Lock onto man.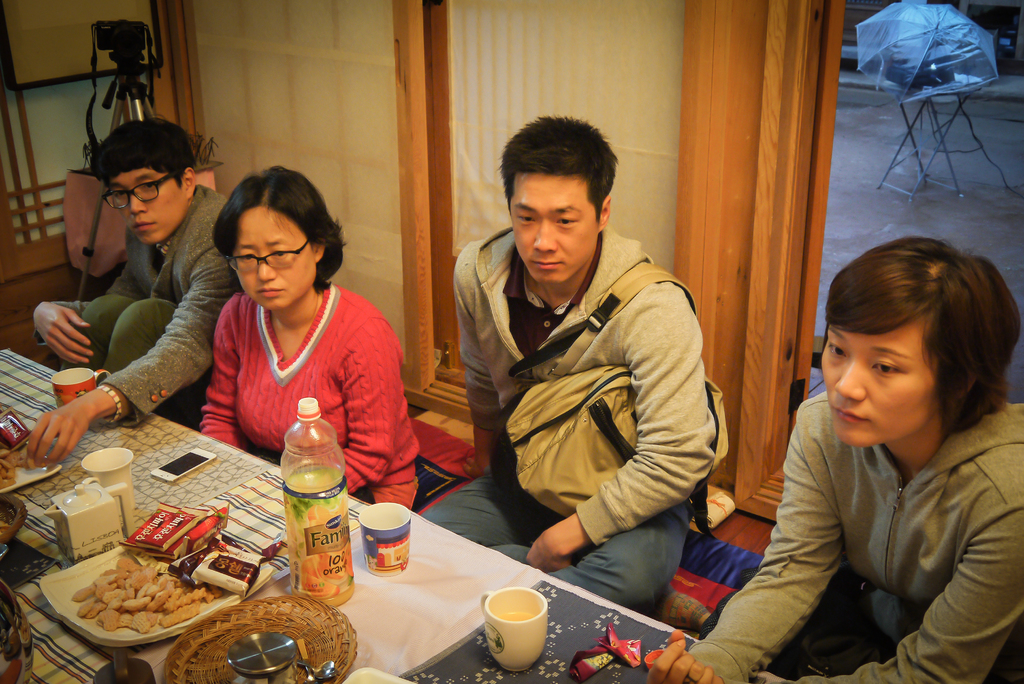
Locked: pyautogui.locateOnScreen(24, 117, 246, 466).
